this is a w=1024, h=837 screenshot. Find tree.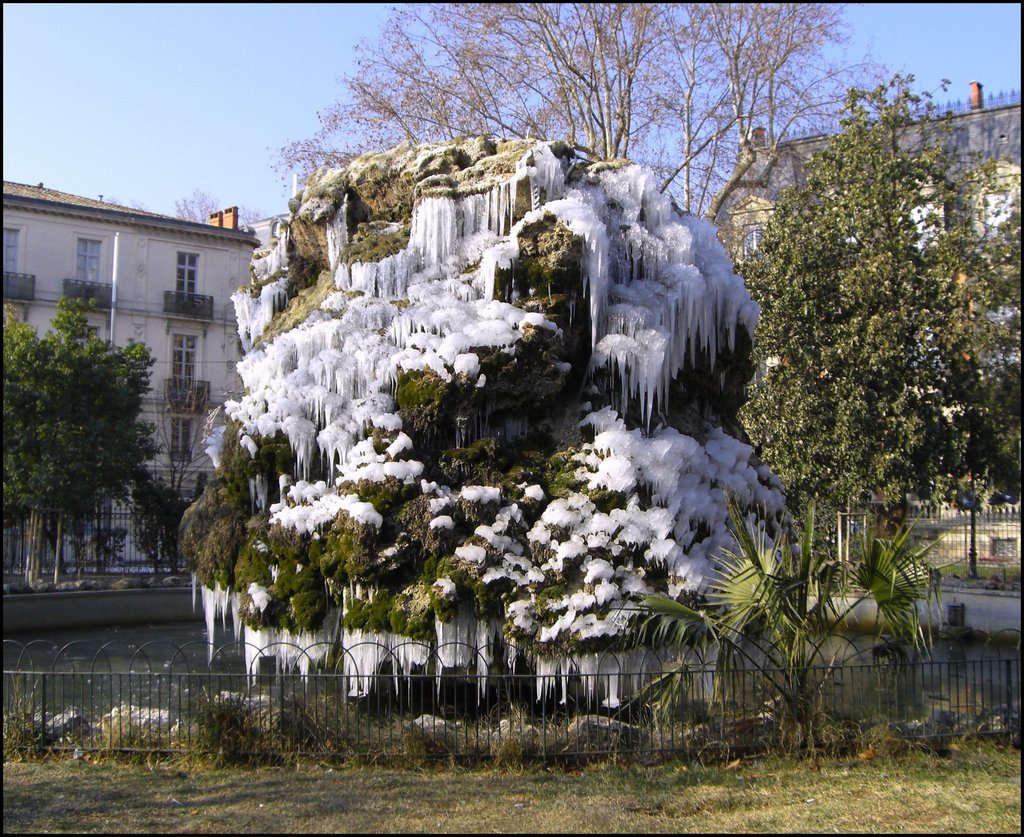
Bounding box: pyautogui.locateOnScreen(271, 0, 906, 235).
